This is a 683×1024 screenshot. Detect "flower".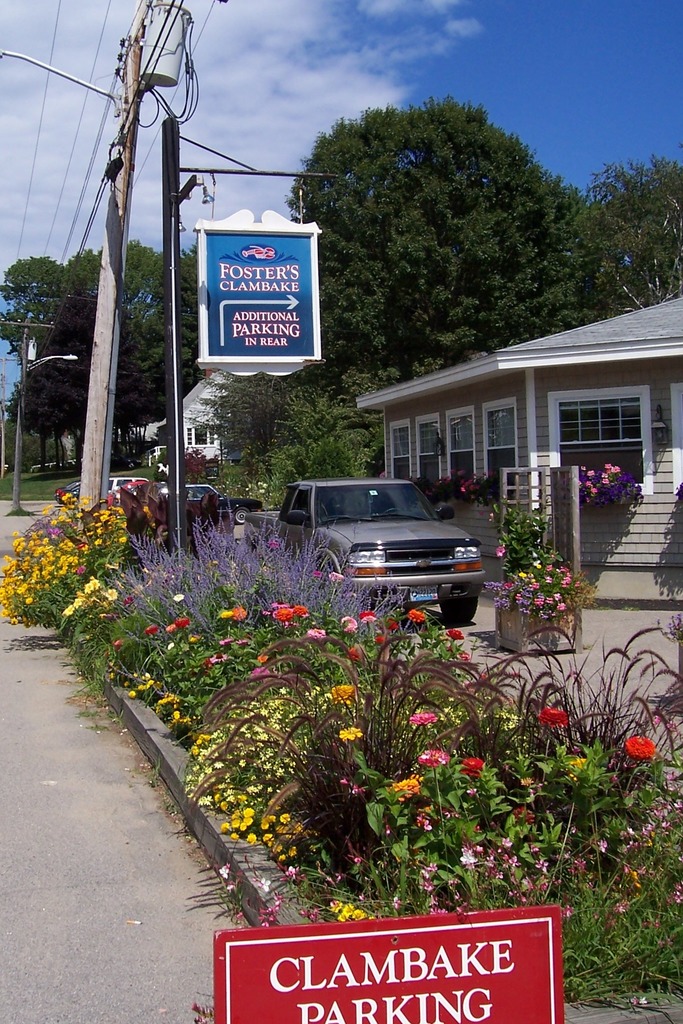
(x1=343, y1=646, x2=360, y2=664).
